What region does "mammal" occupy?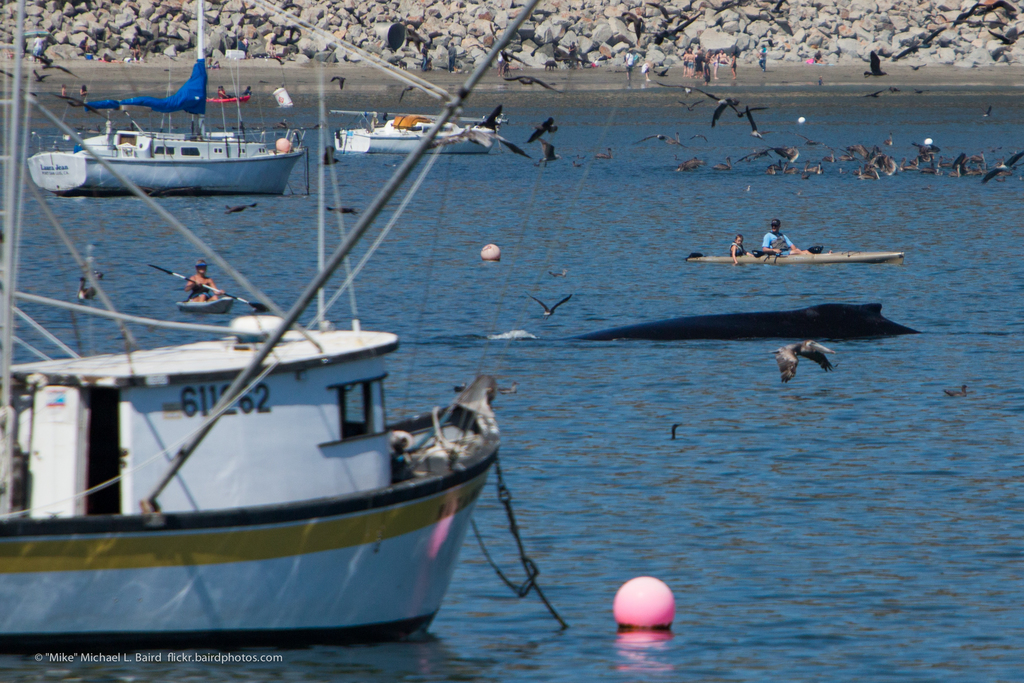
region(58, 83, 68, 97).
